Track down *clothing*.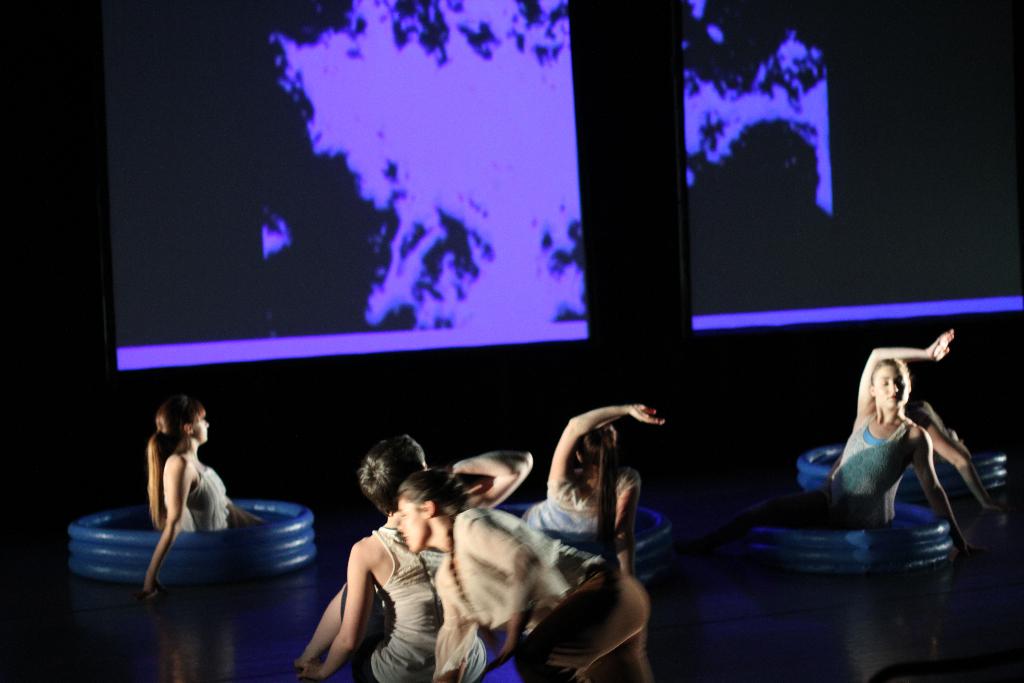
Tracked to [x1=359, y1=529, x2=451, y2=682].
